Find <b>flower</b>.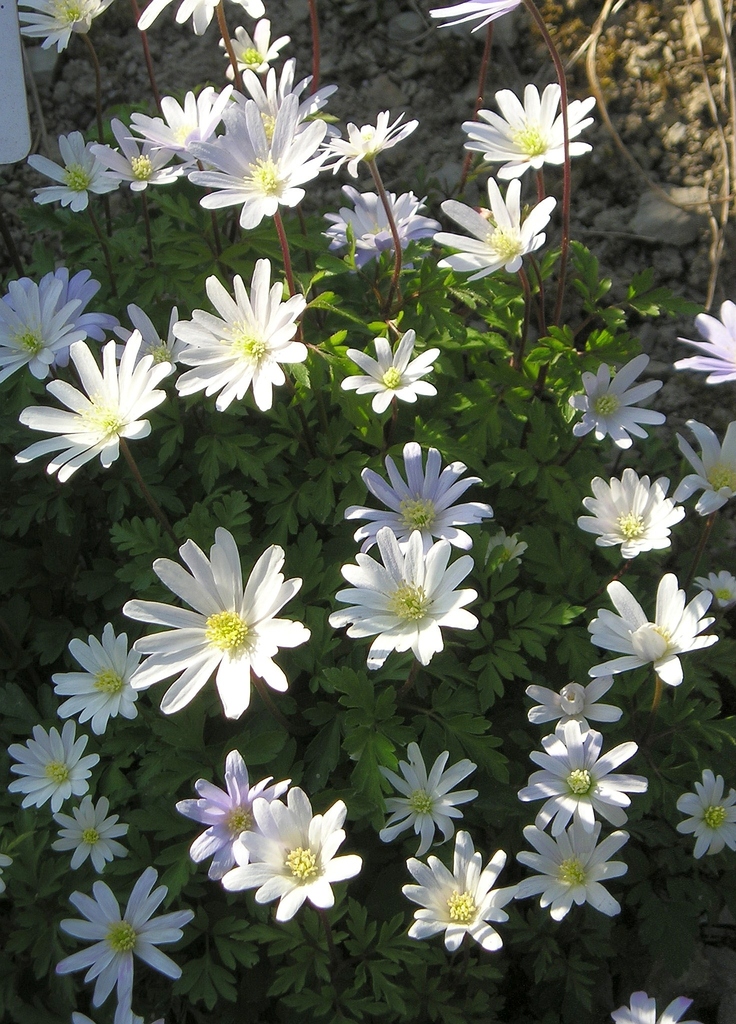
54,863,196,1013.
